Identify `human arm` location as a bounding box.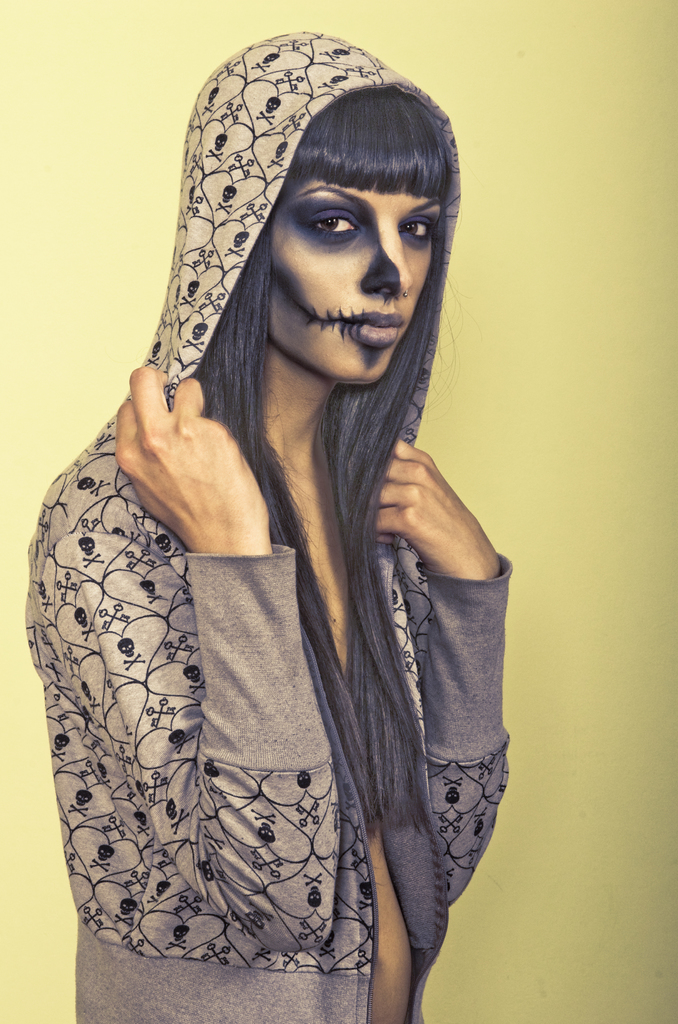
BBox(373, 420, 527, 912).
